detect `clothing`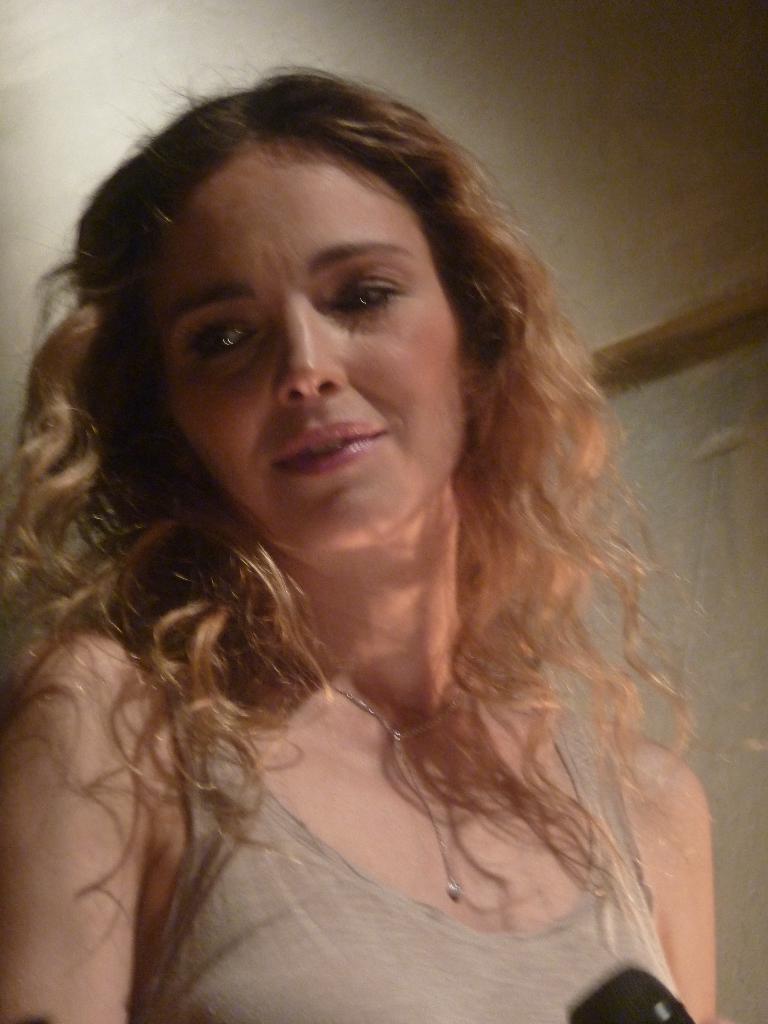
rect(129, 635, 680, 1023)
